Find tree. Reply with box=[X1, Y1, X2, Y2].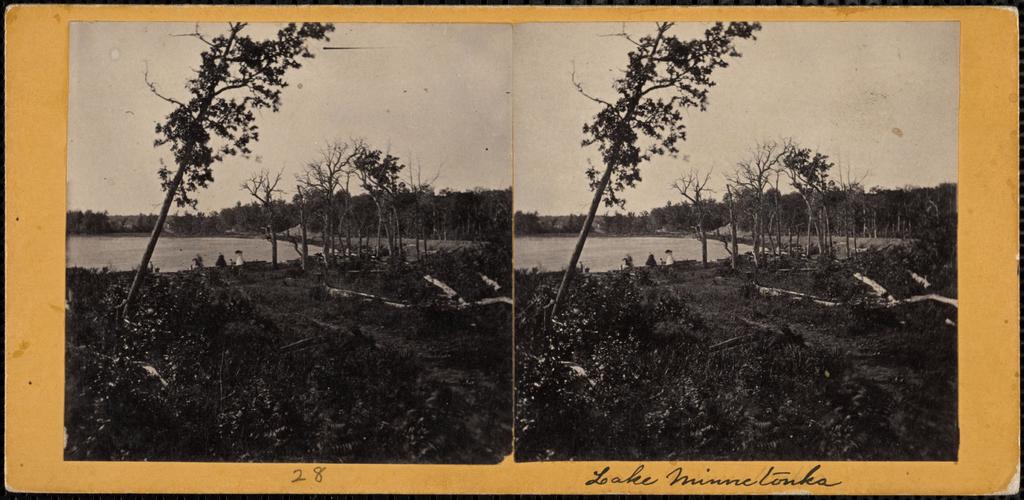
box=[241, 172, 289, 271].
